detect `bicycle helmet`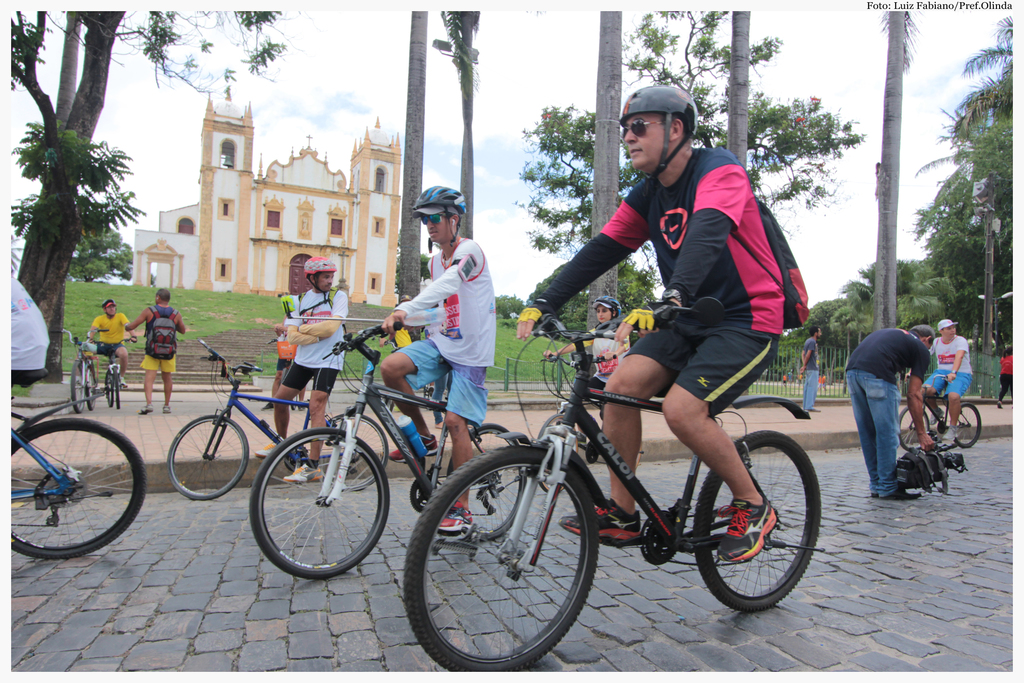
rect(621, 79, 691, 185)
